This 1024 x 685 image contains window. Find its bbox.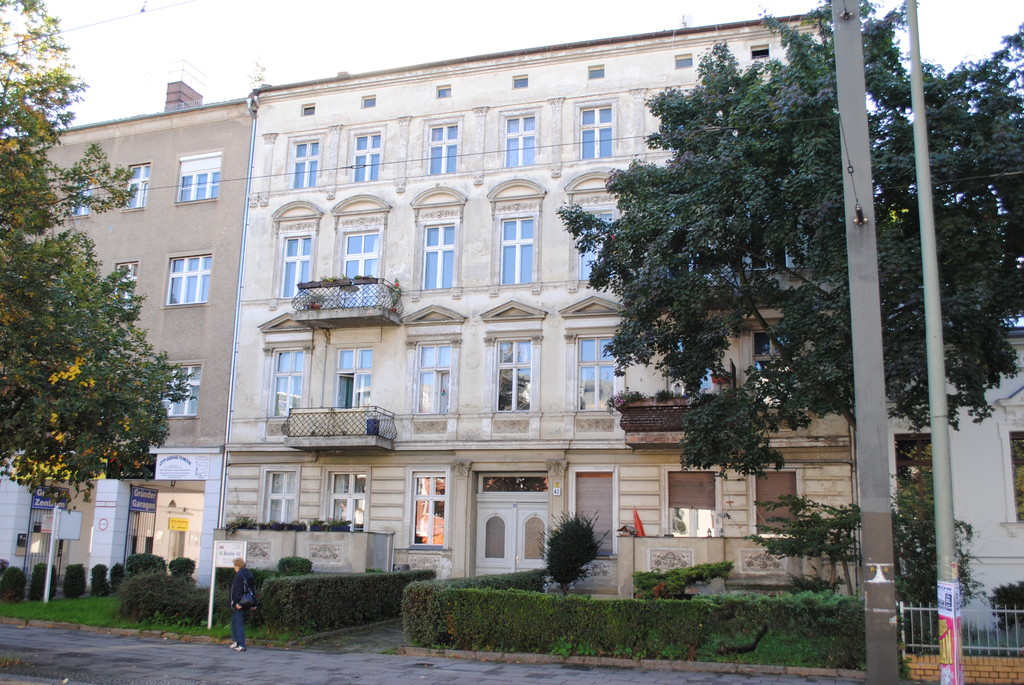
<box>330,343,372,413</box>.
